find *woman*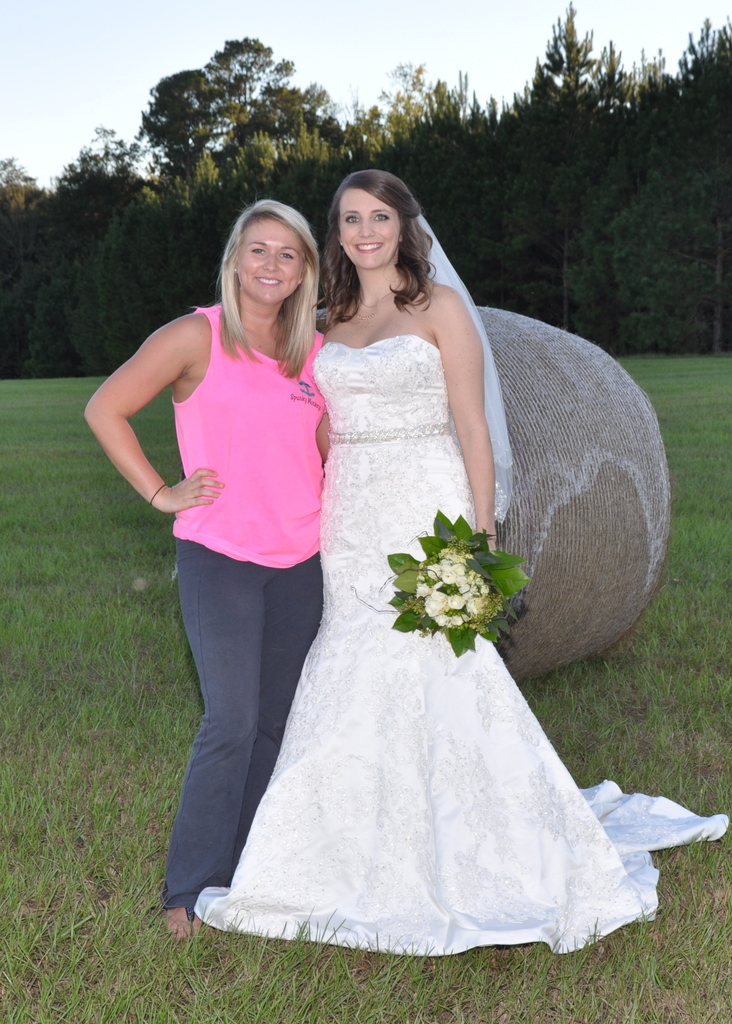
(left=82, top=196, right=335, bottom=943)
